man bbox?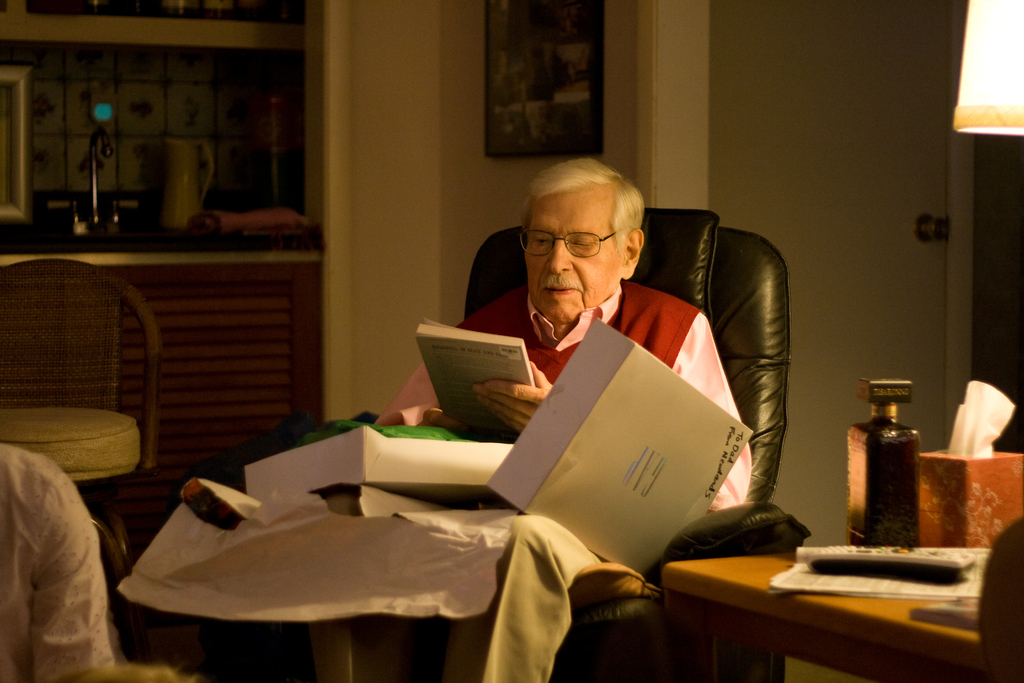
detection(301, 154, 754, 680)
